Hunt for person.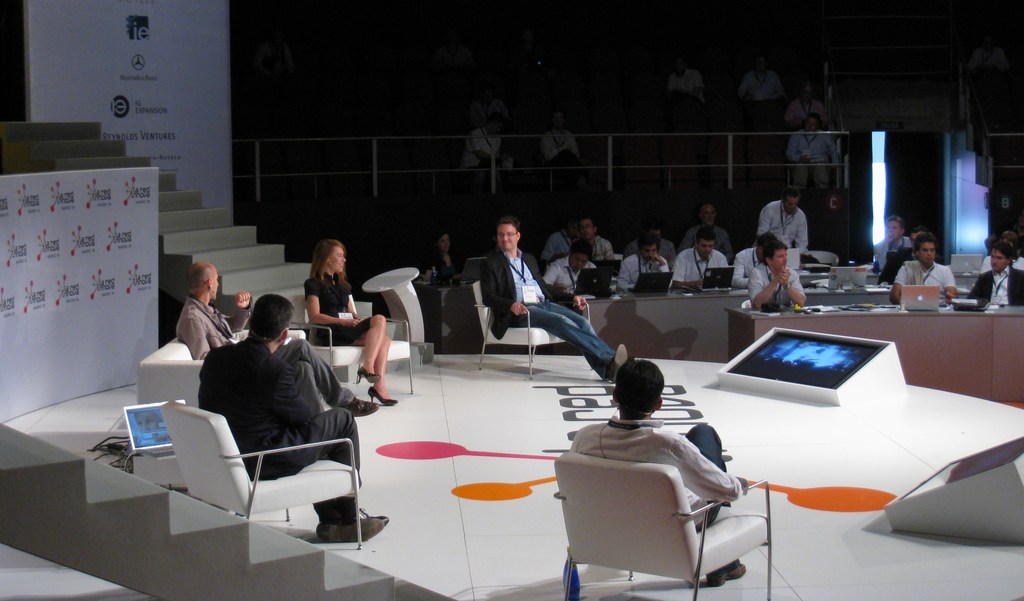
Hunted down at 787:111:838:189.
